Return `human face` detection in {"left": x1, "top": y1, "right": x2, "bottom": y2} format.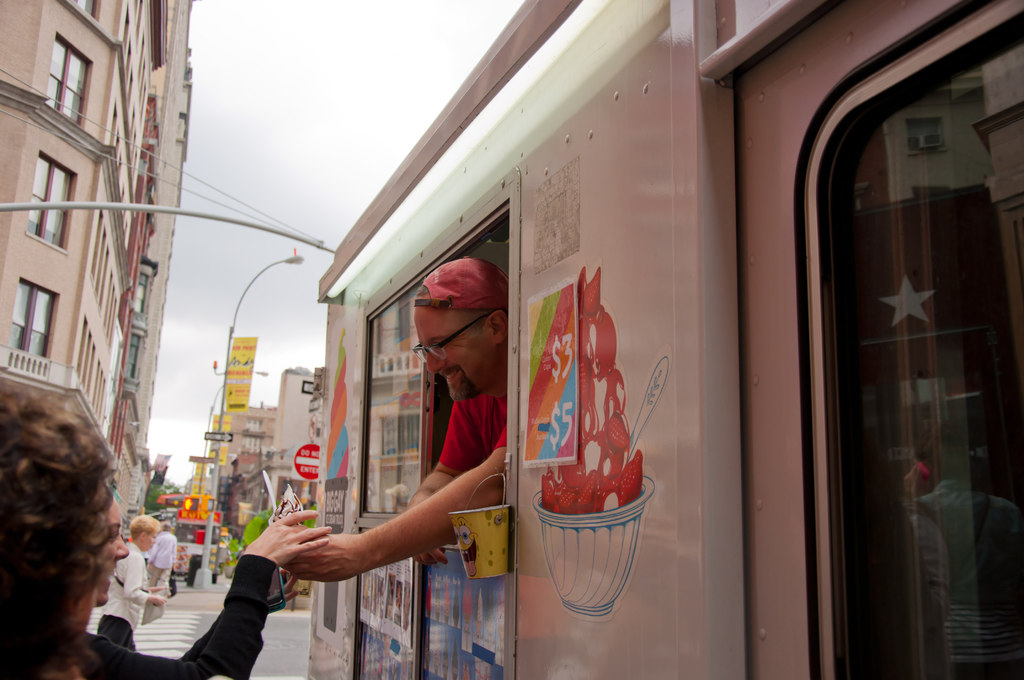
{"left": 141, "top": 531, "right": 156, "bottom": 551}.
